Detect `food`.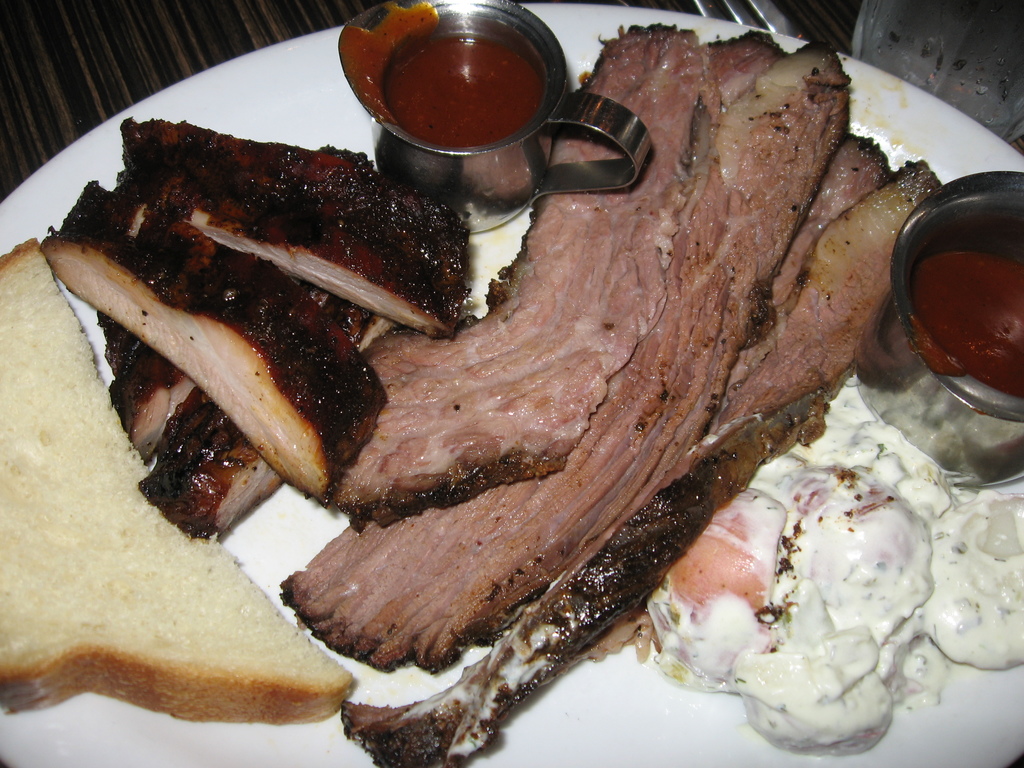
Detected at 28, 61, 964, 734.
